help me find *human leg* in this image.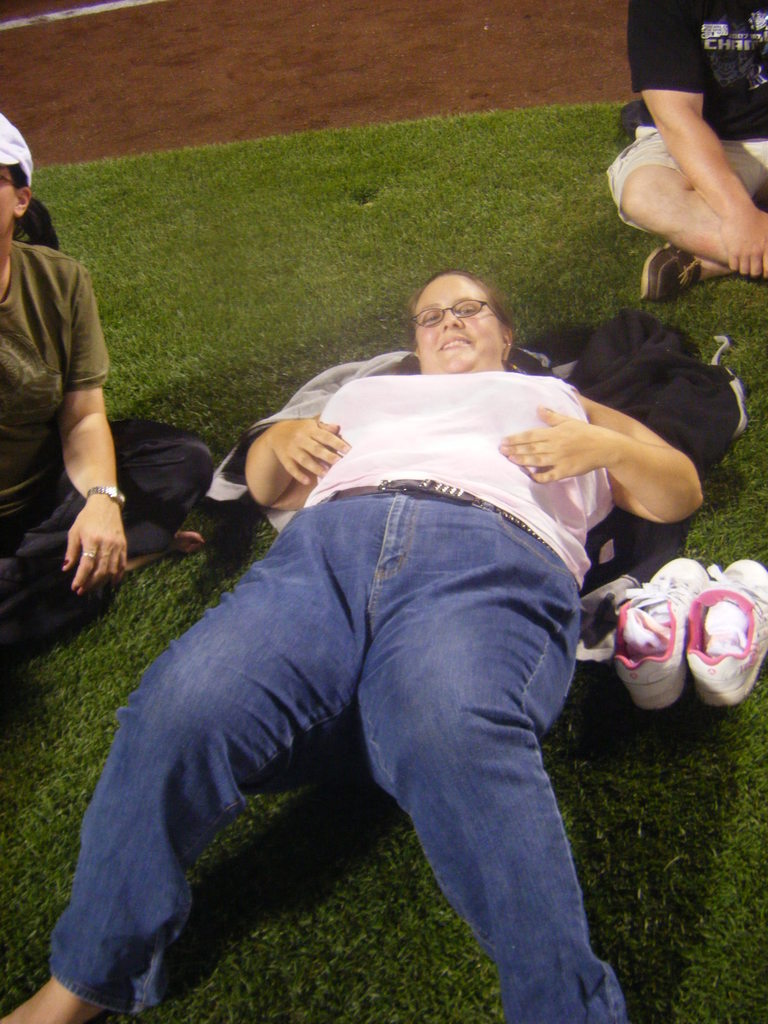
Found it: 607,129,767,276.
